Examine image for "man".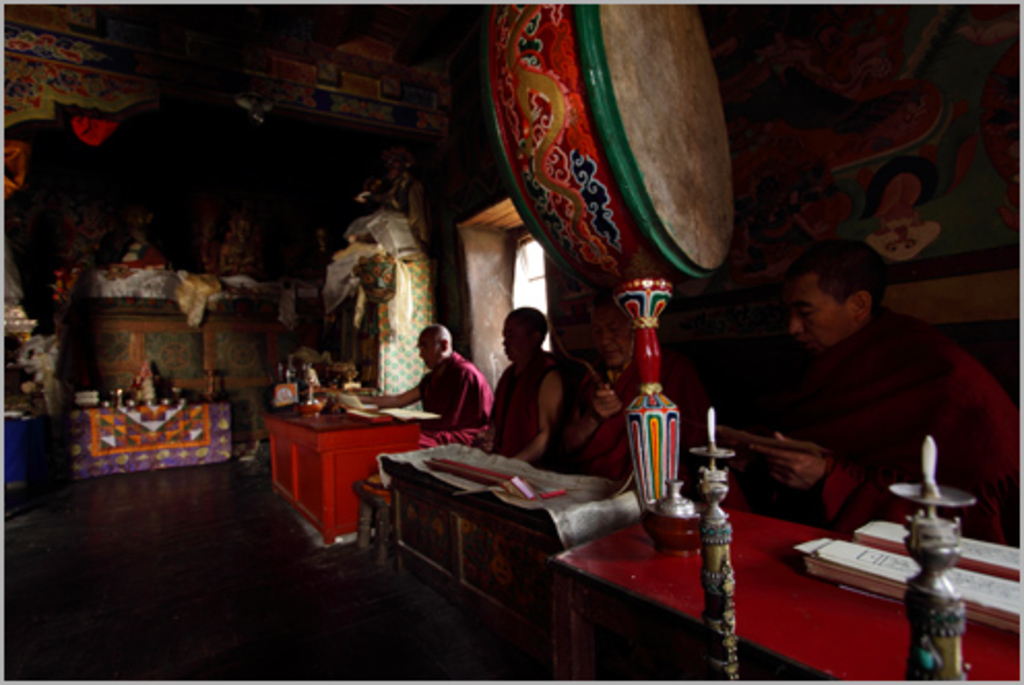
Examination result: x1=747 y1=237 x2=1022 y2=553.
